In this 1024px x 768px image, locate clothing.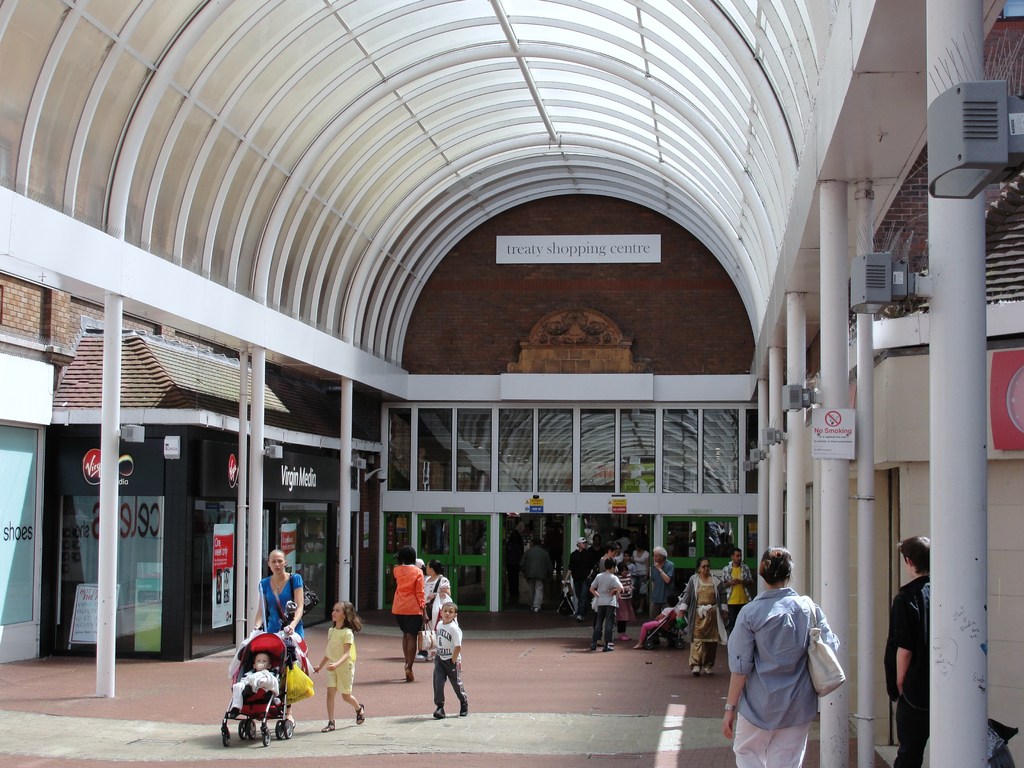
Bounding box: (x1=721, y1=561, x2=753, y2=616).
